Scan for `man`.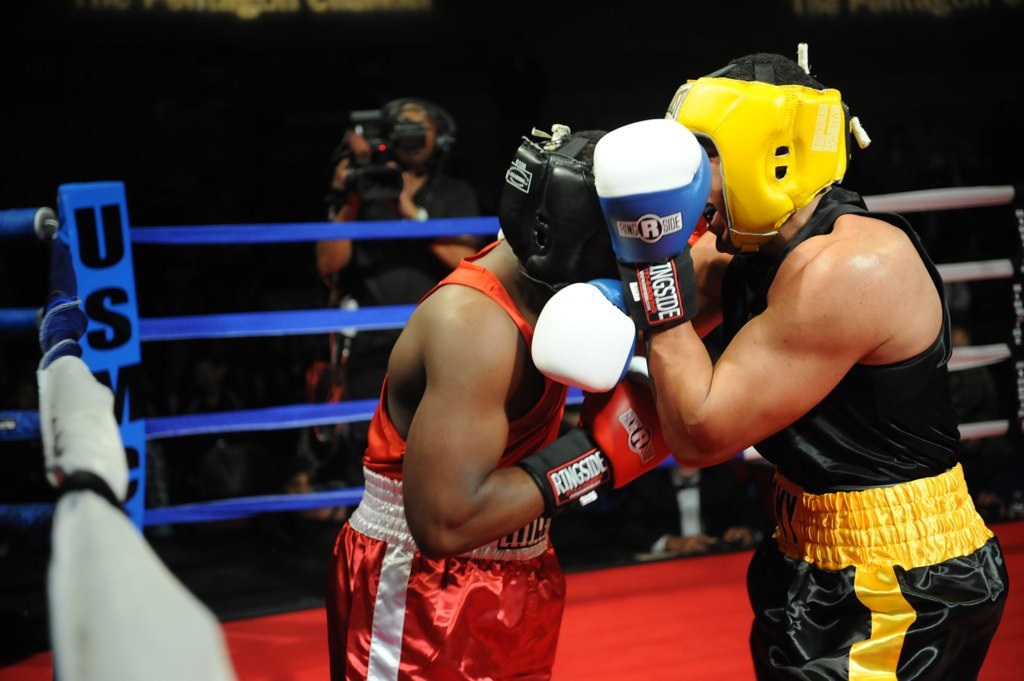
Scan result: {"left": 332, "top": 122, "right": 712, "bottom": 680}.
